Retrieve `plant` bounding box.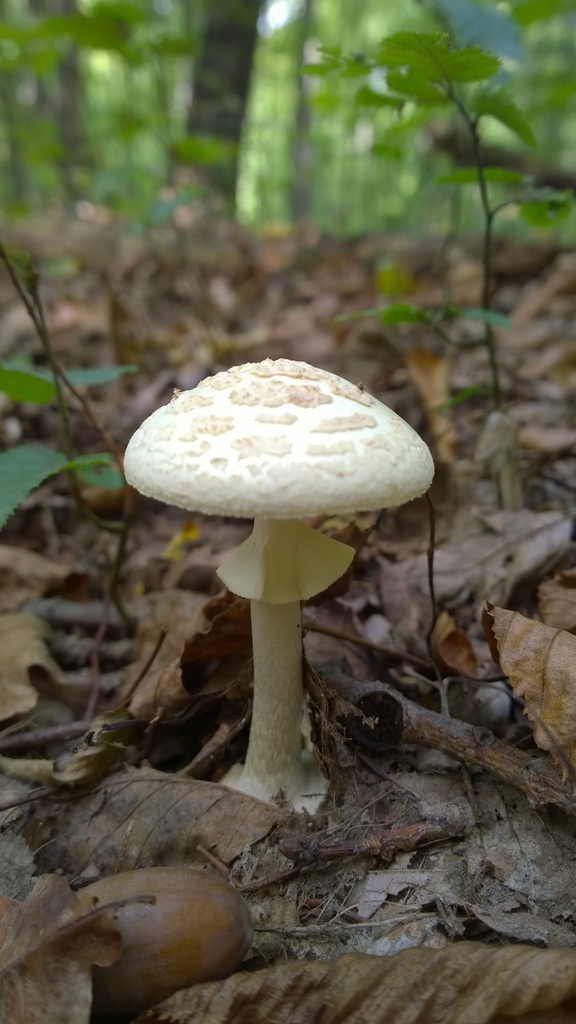
Bounding box: crop(1, 234, 150, 734).
